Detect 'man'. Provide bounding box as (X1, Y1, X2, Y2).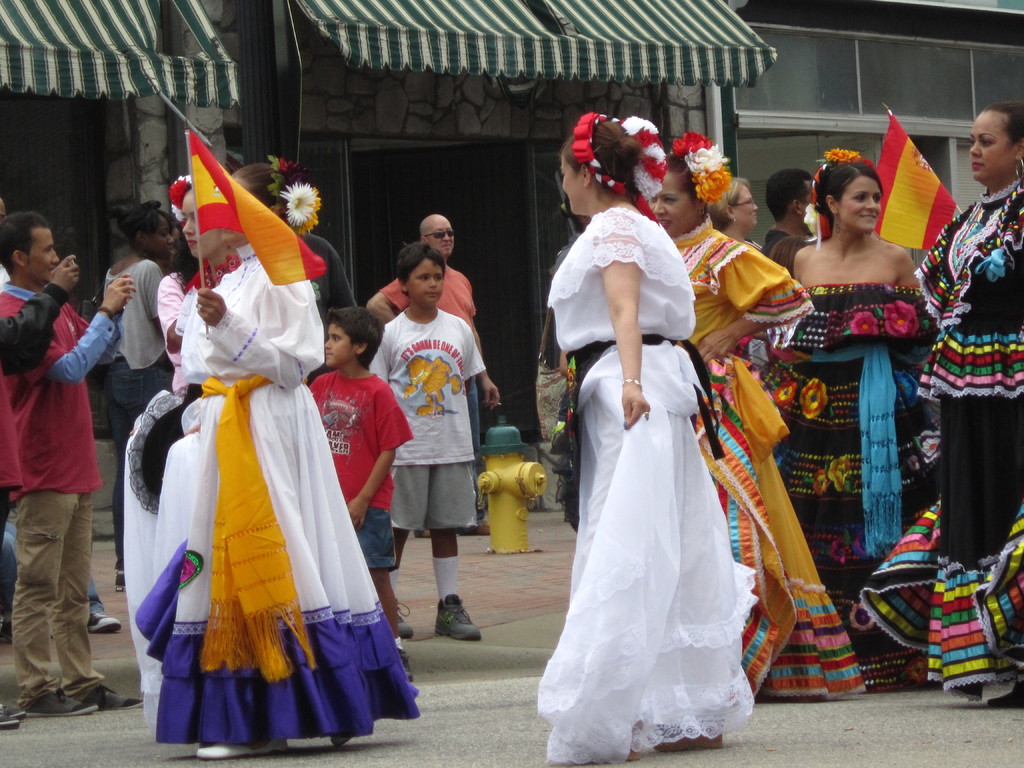
(0, 205, 162, 714).
